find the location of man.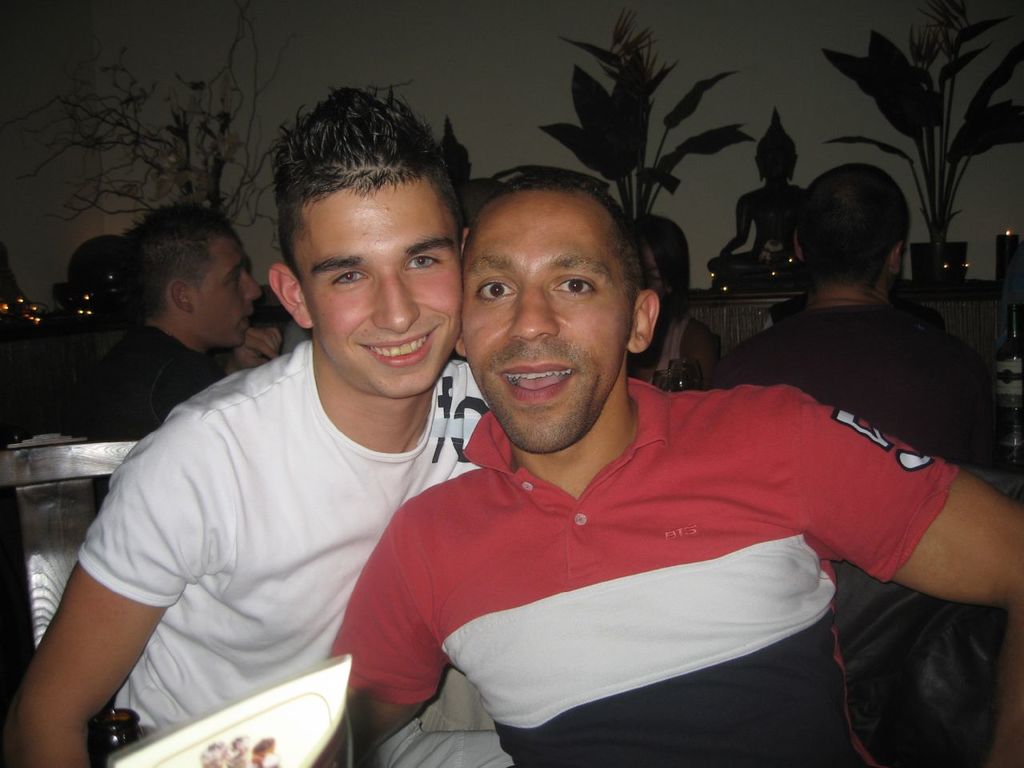
Location: region(45, 206, 291, 440).
